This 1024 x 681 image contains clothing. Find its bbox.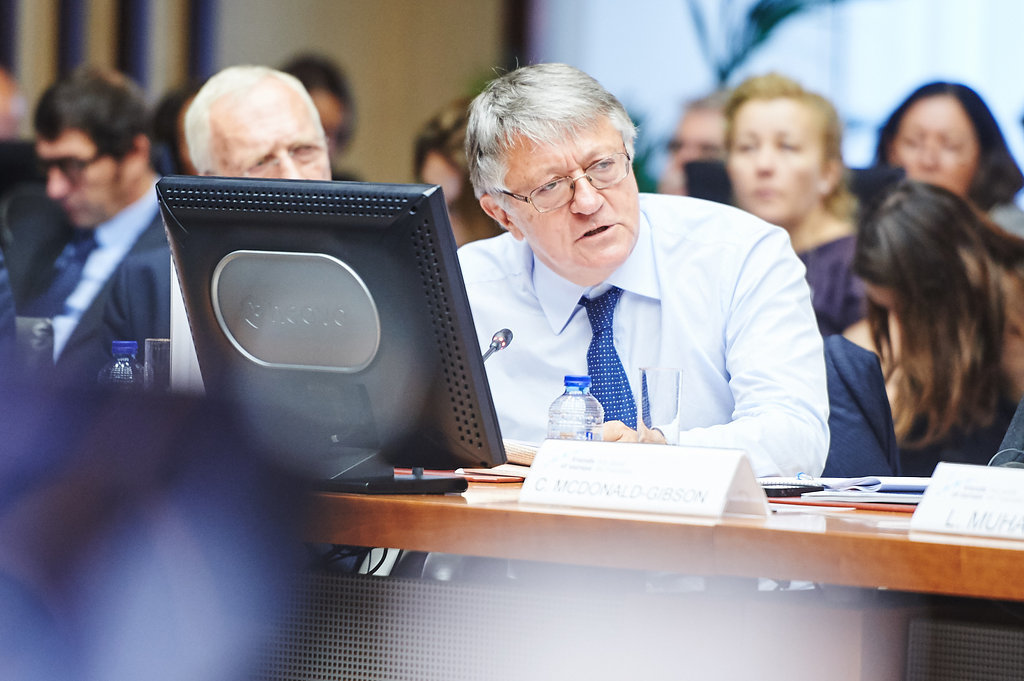
pyautogui.locateOnScreen(993, 402, 1023, 467).
